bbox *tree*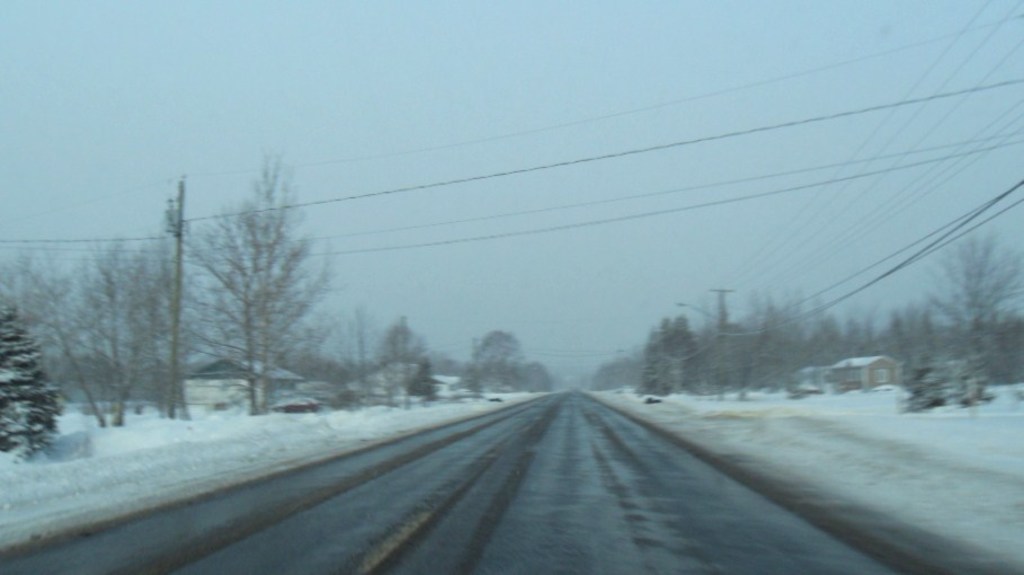
bbox=(661, 318, 697, 392)
